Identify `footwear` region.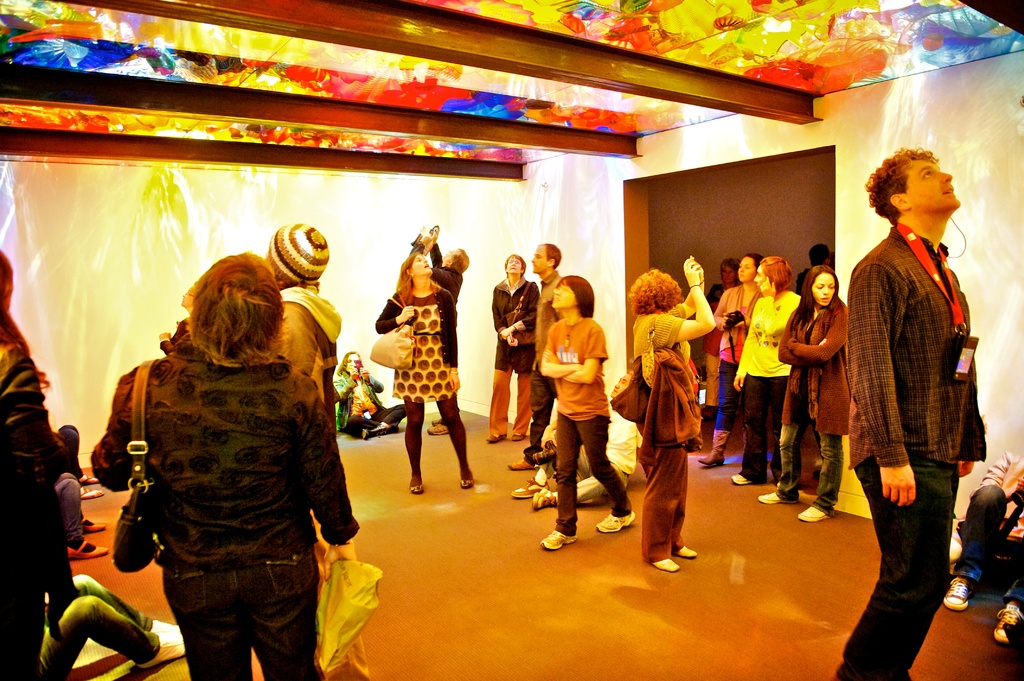
Region: (left=676, top=543, right=698, bottom=558).
